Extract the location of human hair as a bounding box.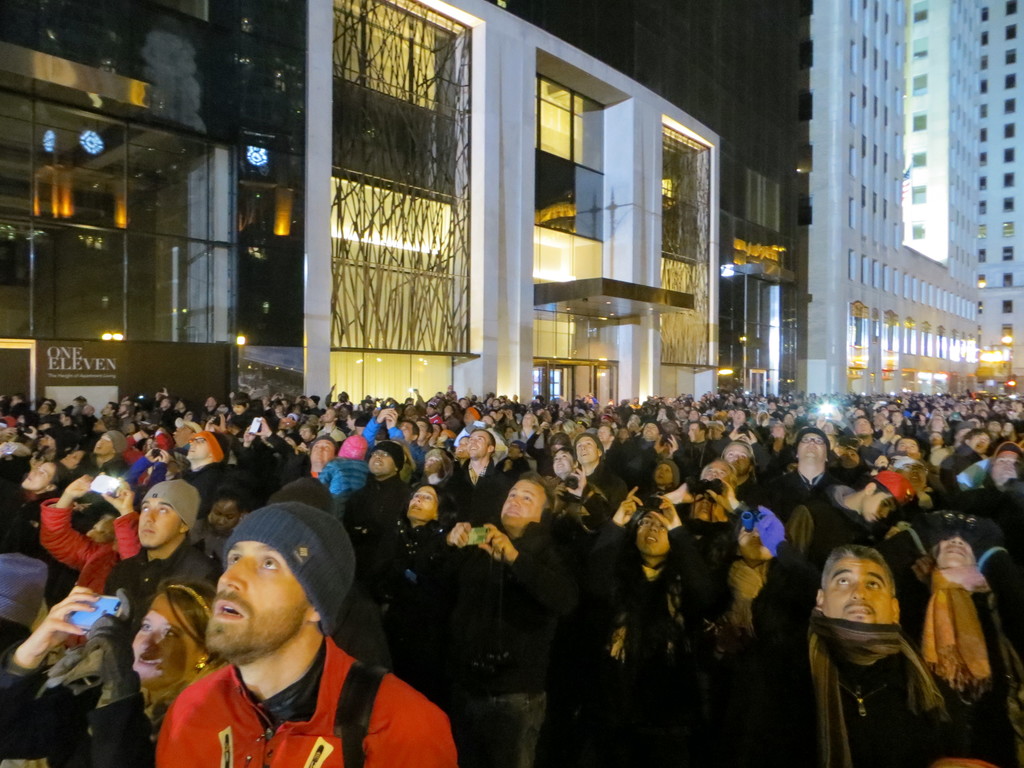
[x1=150, y1=574, x2=219, y2=659].
